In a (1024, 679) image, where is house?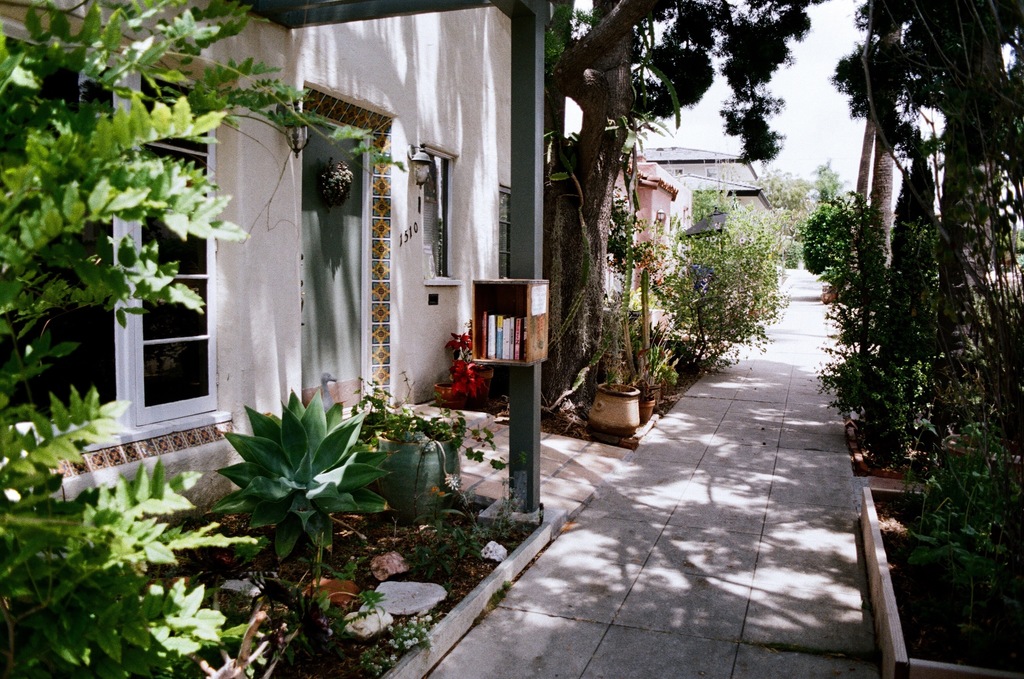
(left=0, top=0, right=543, bottom=411).
